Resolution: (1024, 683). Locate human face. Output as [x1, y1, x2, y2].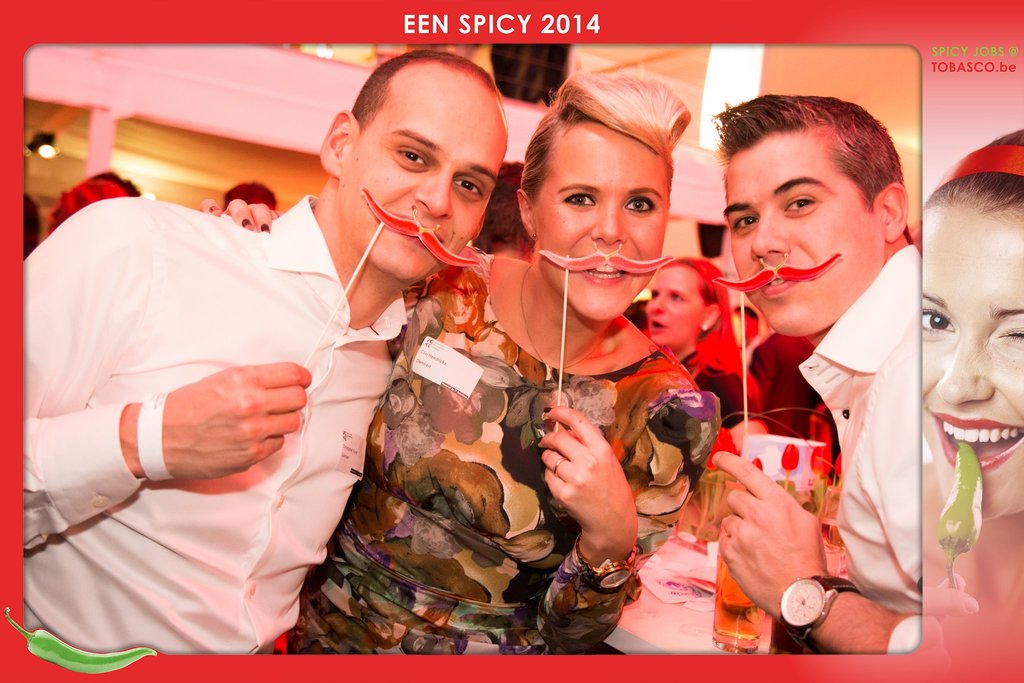
[339, 81, 506, 279].
